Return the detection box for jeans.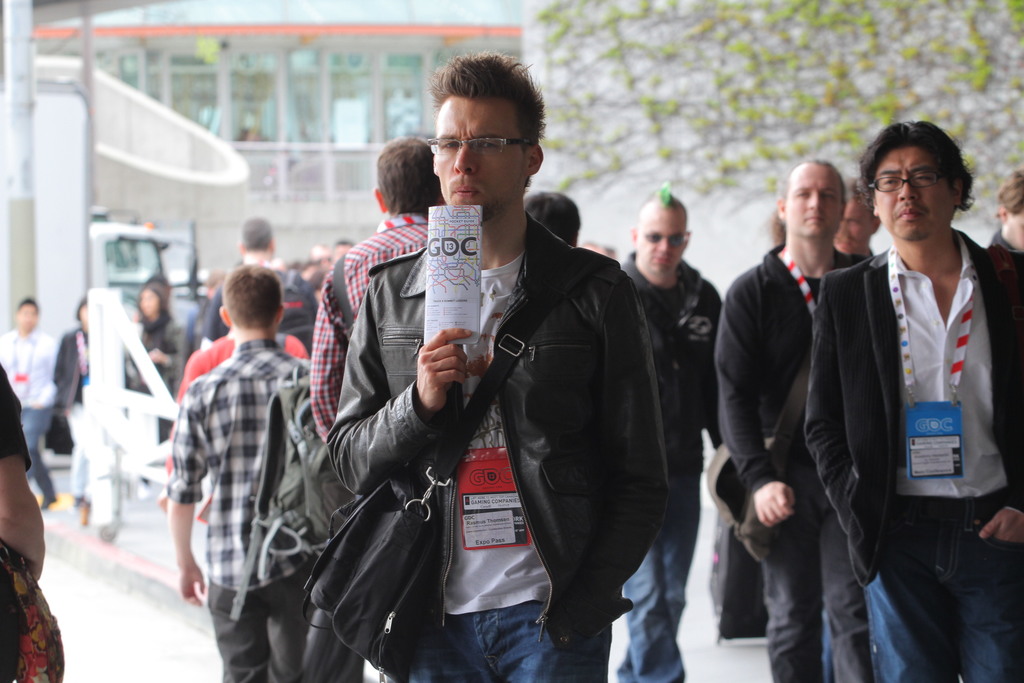
bbox=[399, 570, 592, 668].
